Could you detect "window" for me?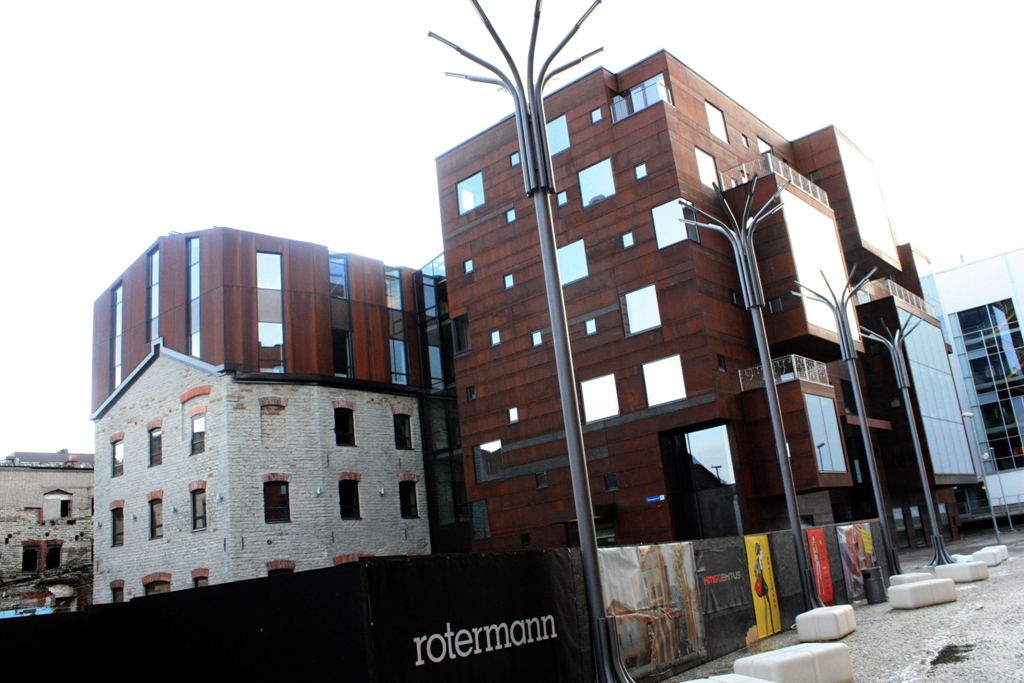
Detection result: [x1=186, y1=239, x2=206, y2=371].
